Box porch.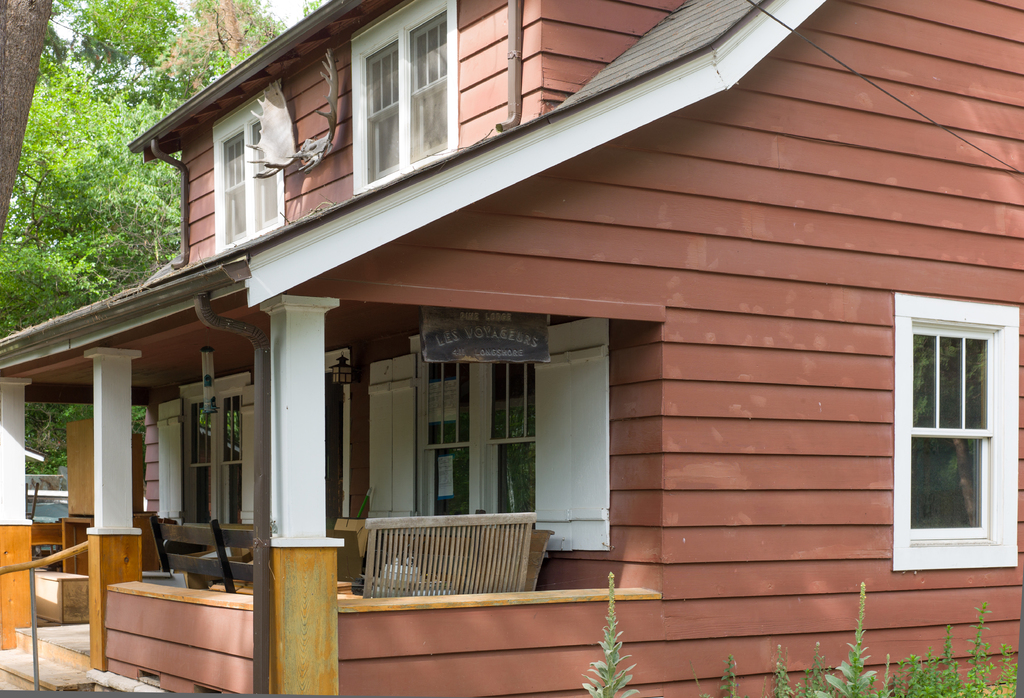
region(0, 530, 661, 696).
